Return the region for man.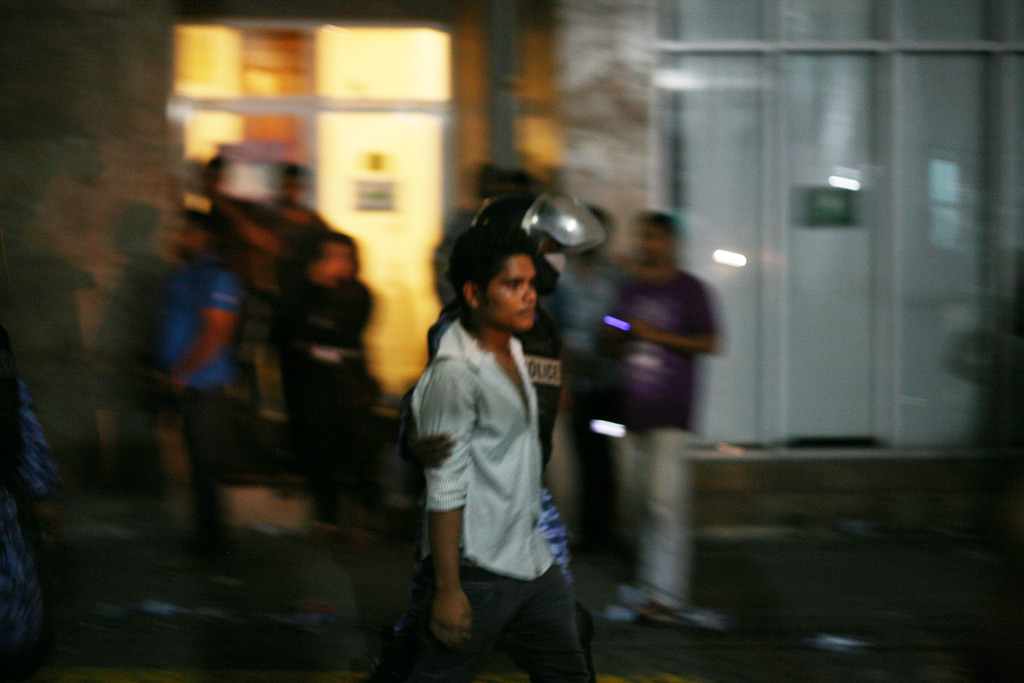
(left=397, top=192, right=604, bottom=682).
